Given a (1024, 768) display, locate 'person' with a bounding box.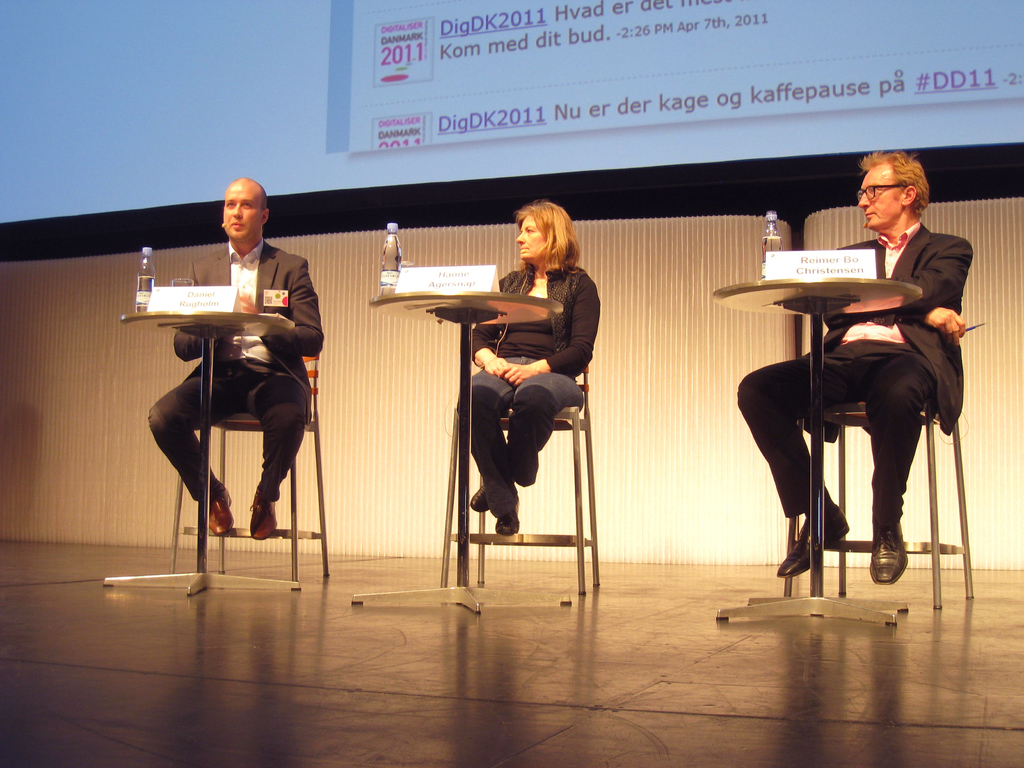
Located: select_region(733, 148, 977, 589).
